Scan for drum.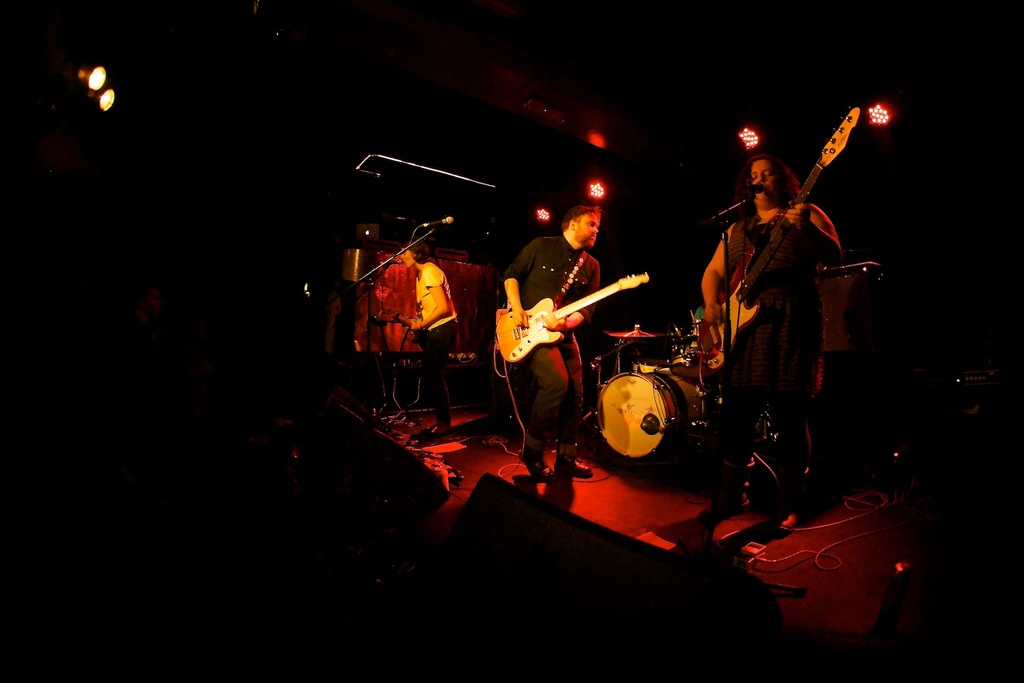
Scan result: bbox=[669, 334, 706, 379].
